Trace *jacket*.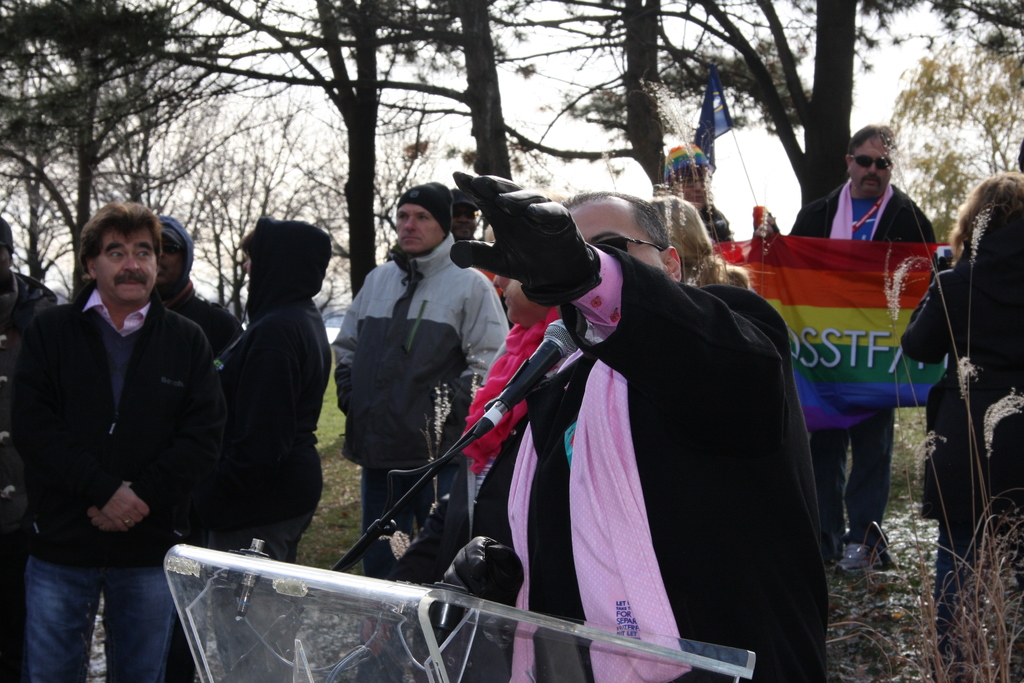
Traced to x1=17 y1=196 x2=211 y2=584.
